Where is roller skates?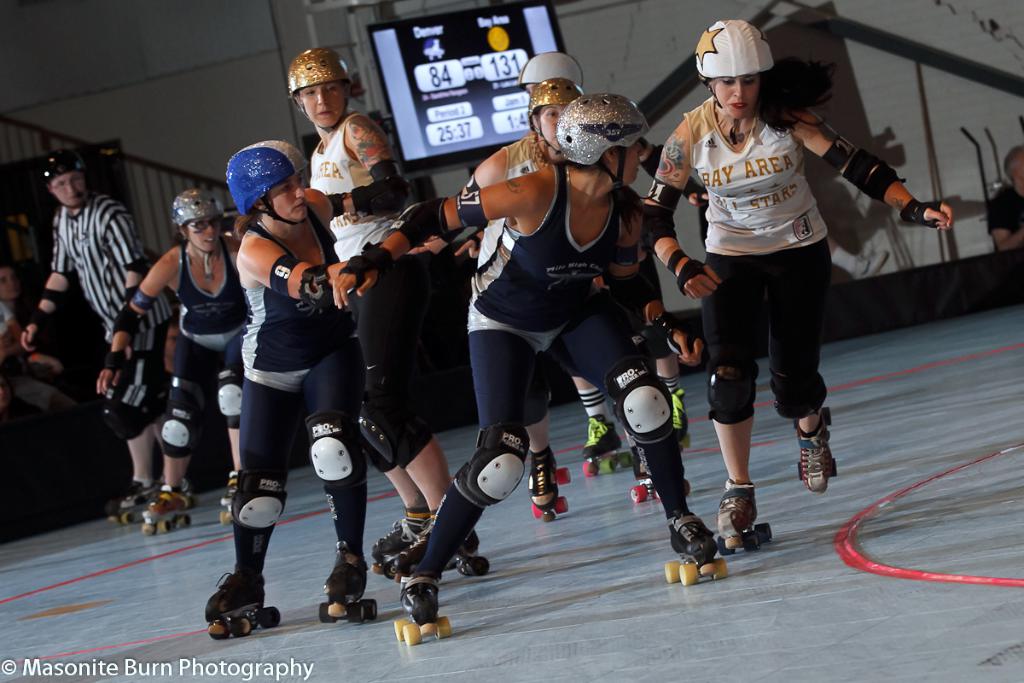
bbox=[374, 511, 427, 559].
